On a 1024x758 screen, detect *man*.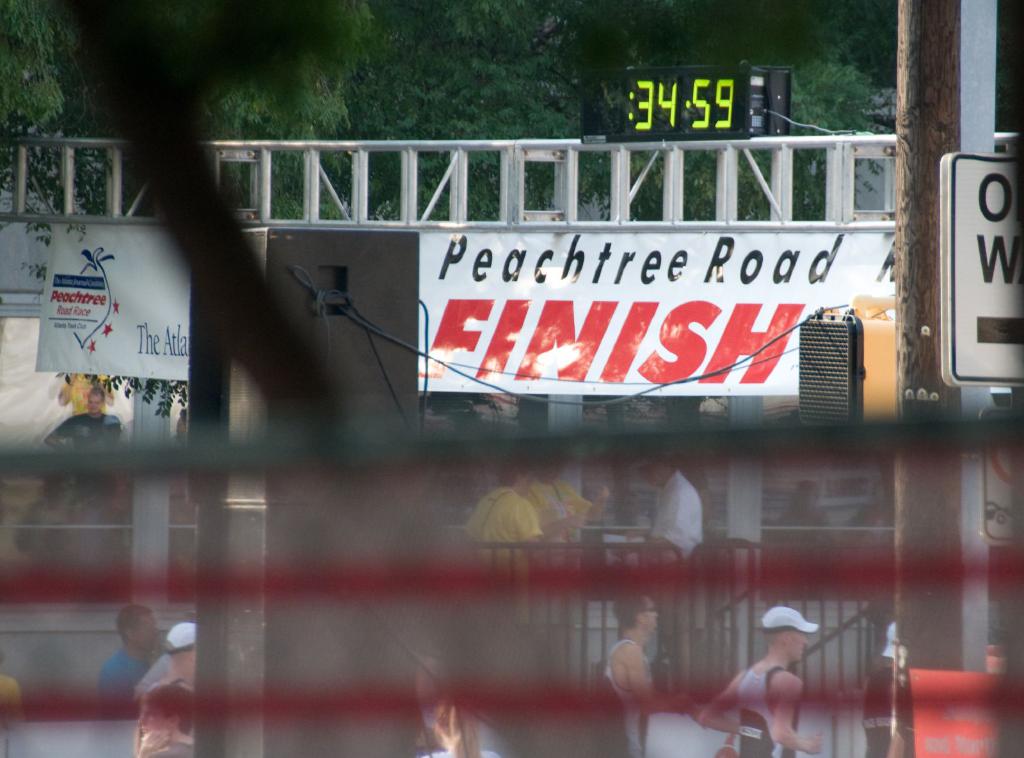
box=[585, 590, 694, 757].
